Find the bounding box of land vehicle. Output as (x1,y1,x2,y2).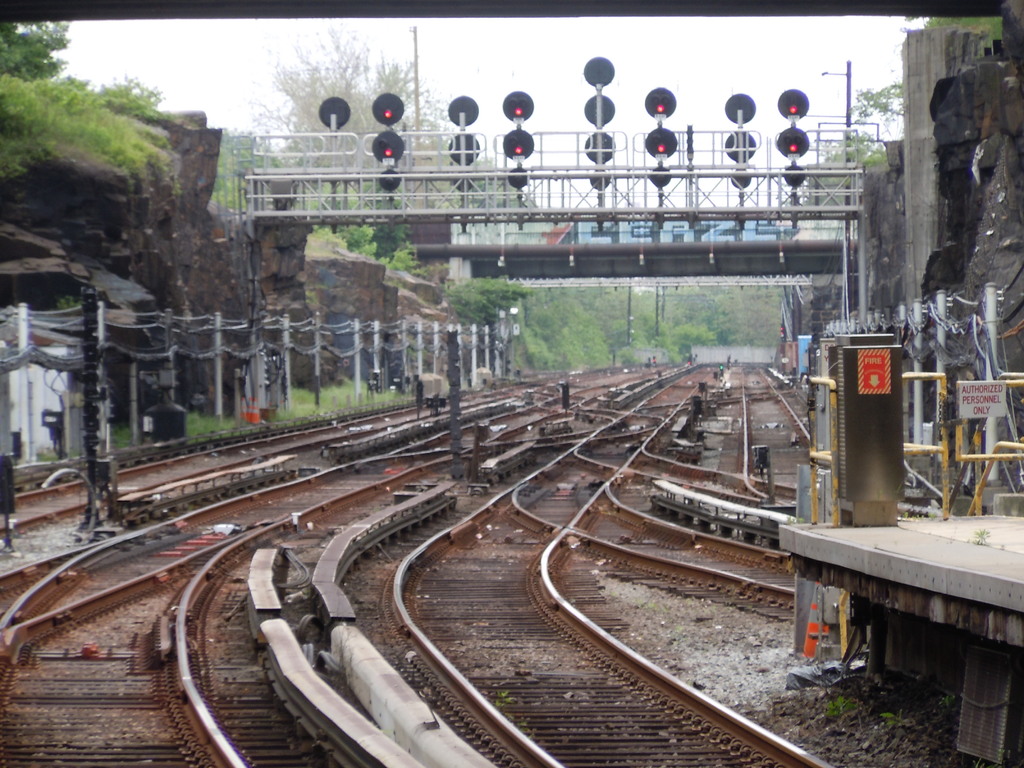
(473,431,543,490).
